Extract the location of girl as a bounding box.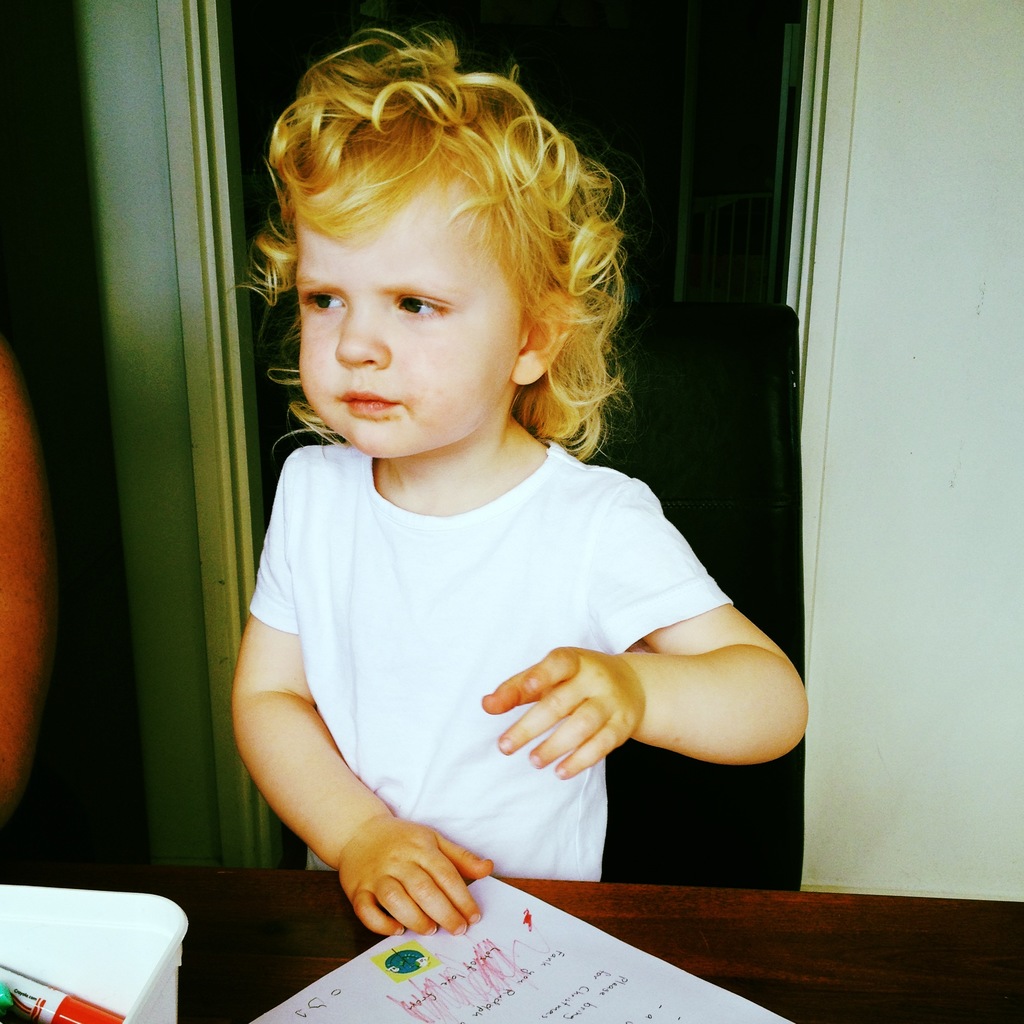
pyautogui.locateOnScreen(231, 36, 806, 937).
